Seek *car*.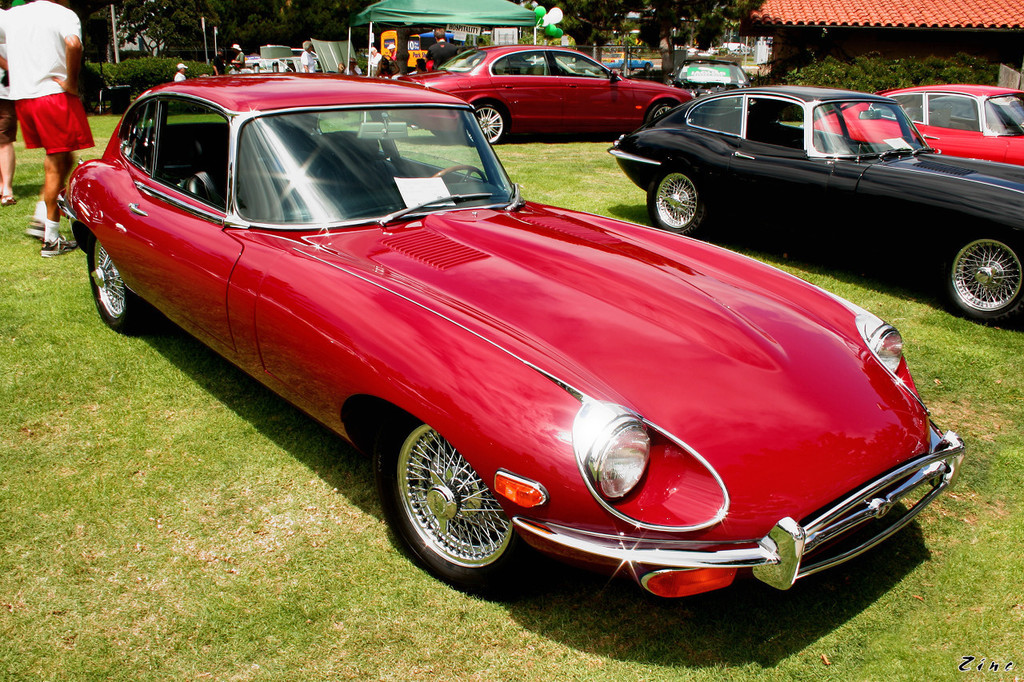
bbox=[389, 43, 697, 146].
